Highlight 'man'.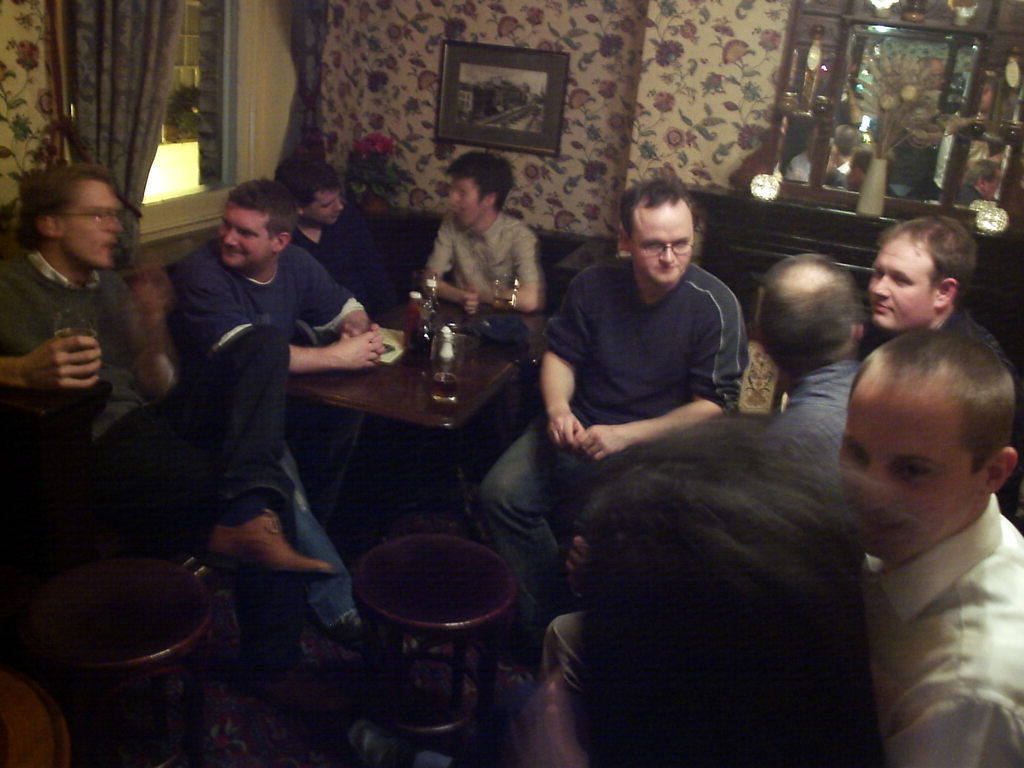
Highlighted region: pyautogui.locateOnScreen(867, 214, 1008, 381).
